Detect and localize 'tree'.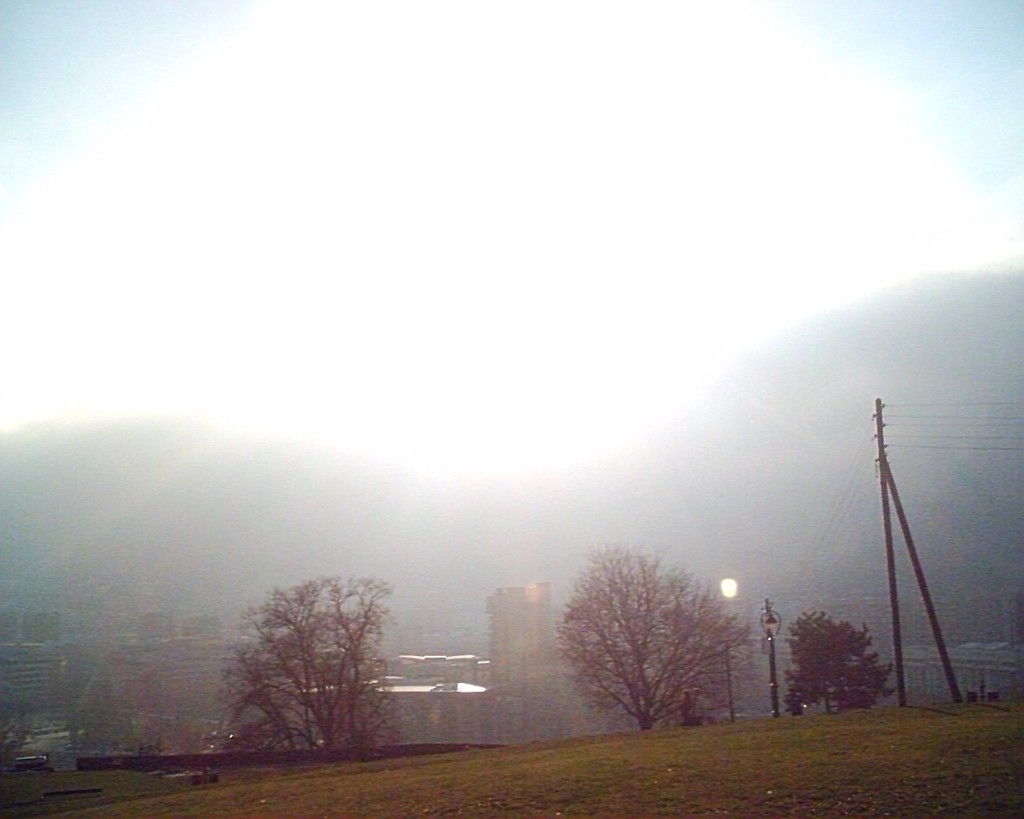
Localized at (211, 575, 397, 762).
